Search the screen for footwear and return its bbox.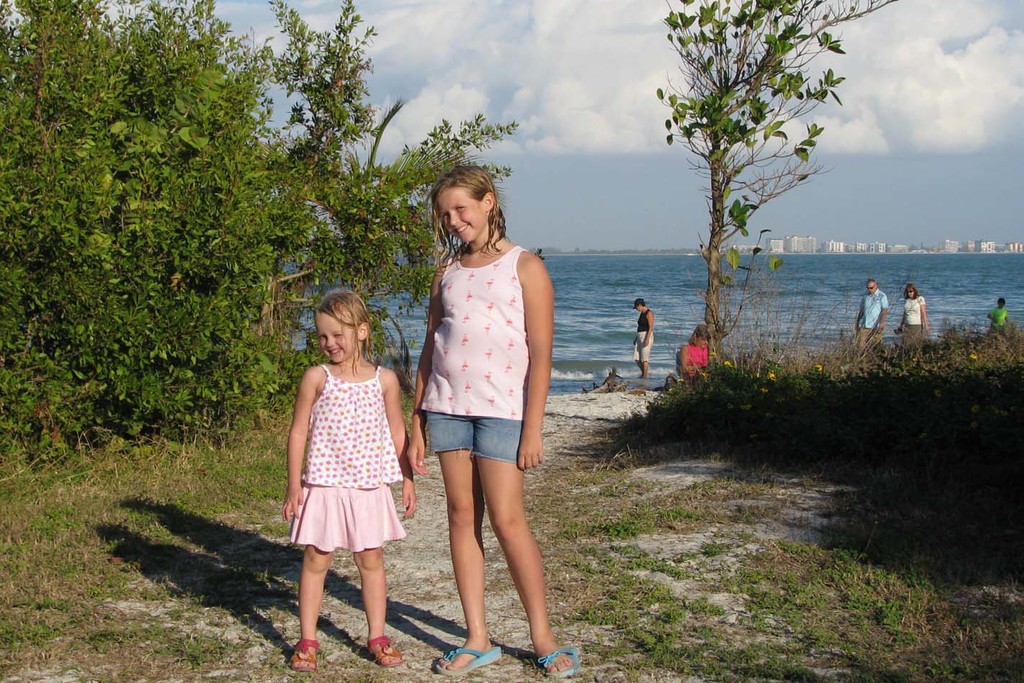
Found: pyautogui.locateOnScreen(367, 634, 402, 667).
